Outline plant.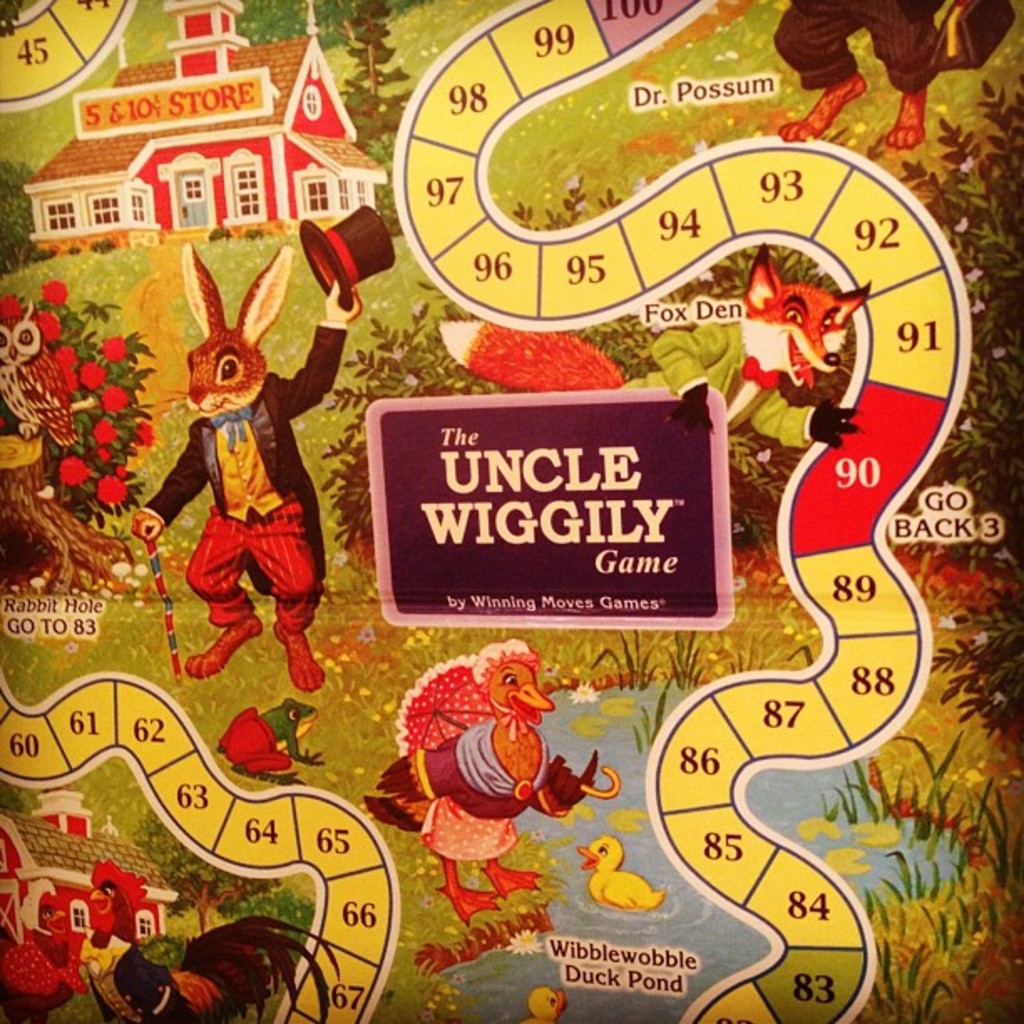
Outline: Rect(239, 229, 256, 239).
